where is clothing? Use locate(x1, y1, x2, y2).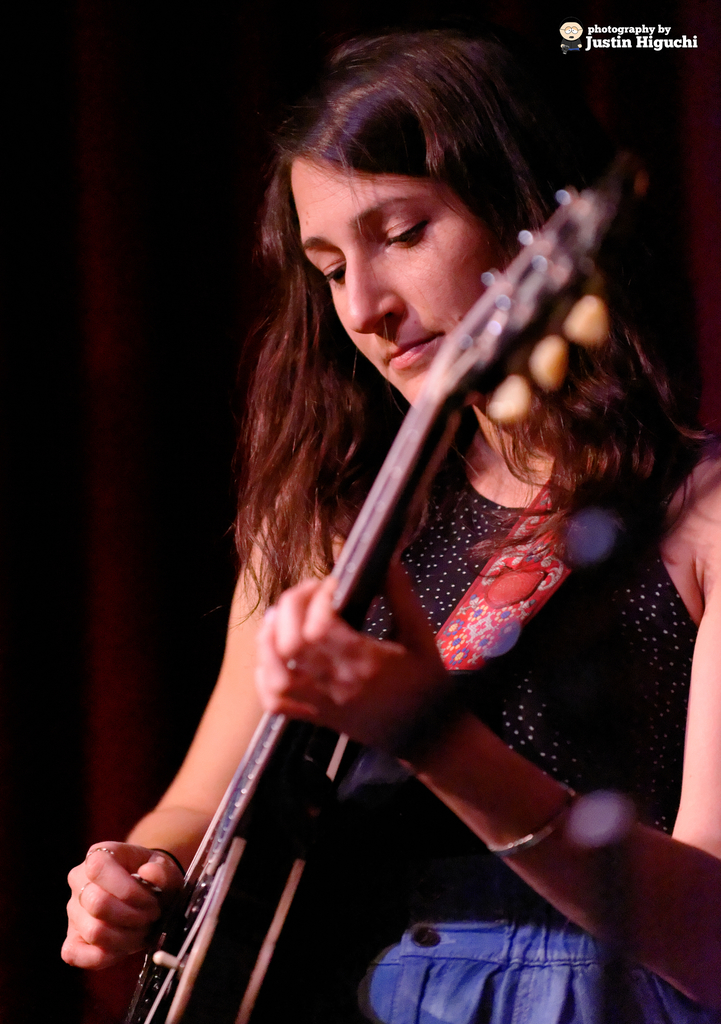
locate(281, 470, 720, 1023).
